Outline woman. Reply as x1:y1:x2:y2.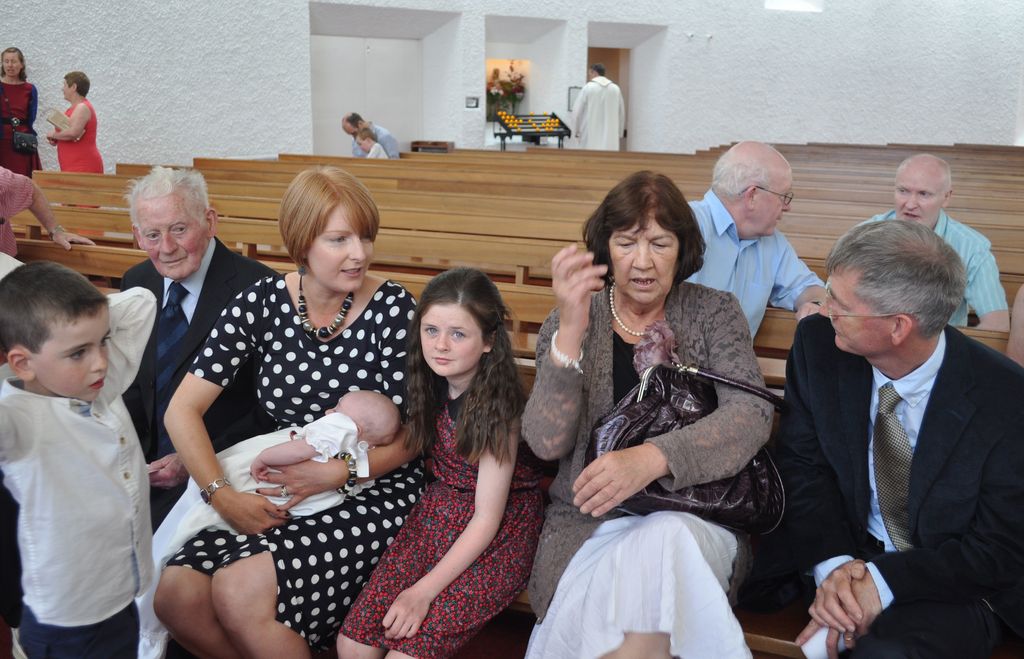
143:163:420:658.
